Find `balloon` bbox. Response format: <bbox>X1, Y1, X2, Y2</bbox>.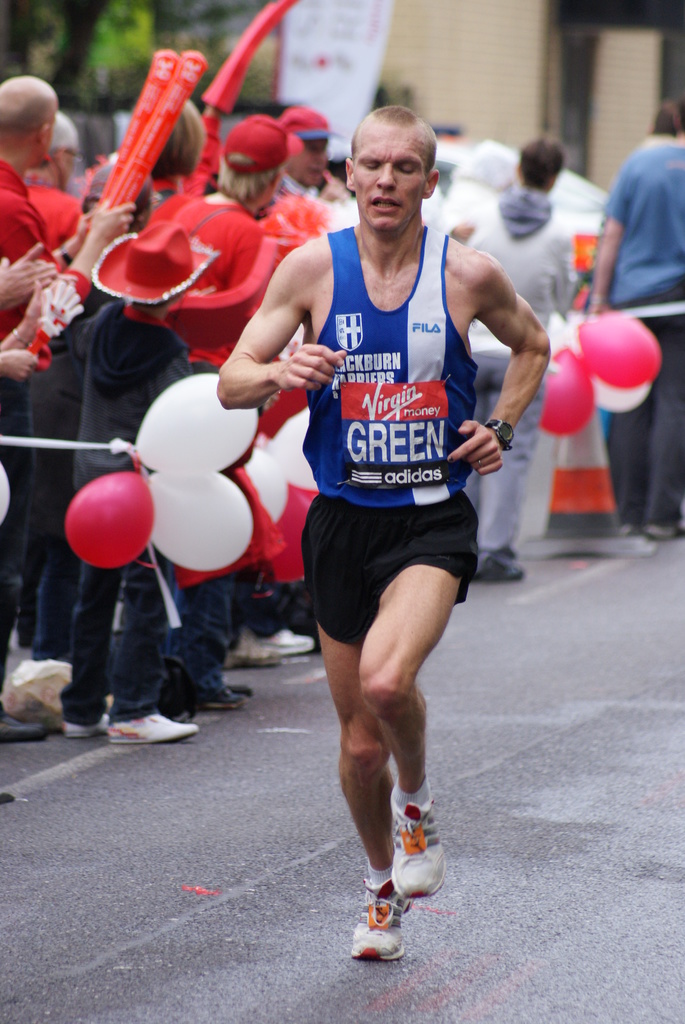
<bbox>129, 371, 251, 467</bbox>.
